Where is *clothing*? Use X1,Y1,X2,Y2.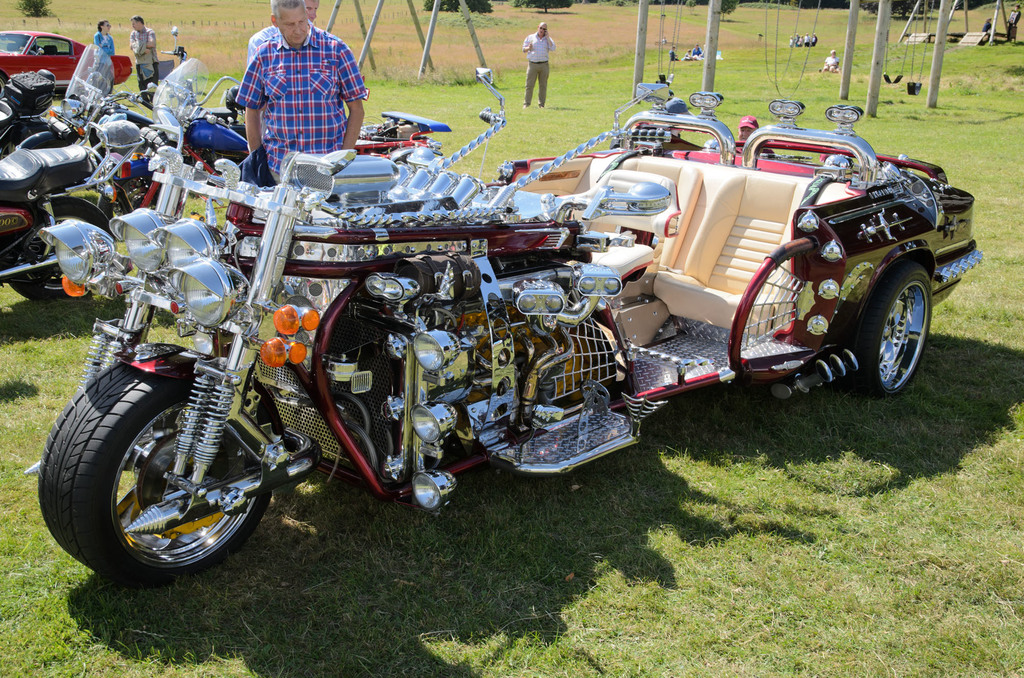
812,35,818,49.
